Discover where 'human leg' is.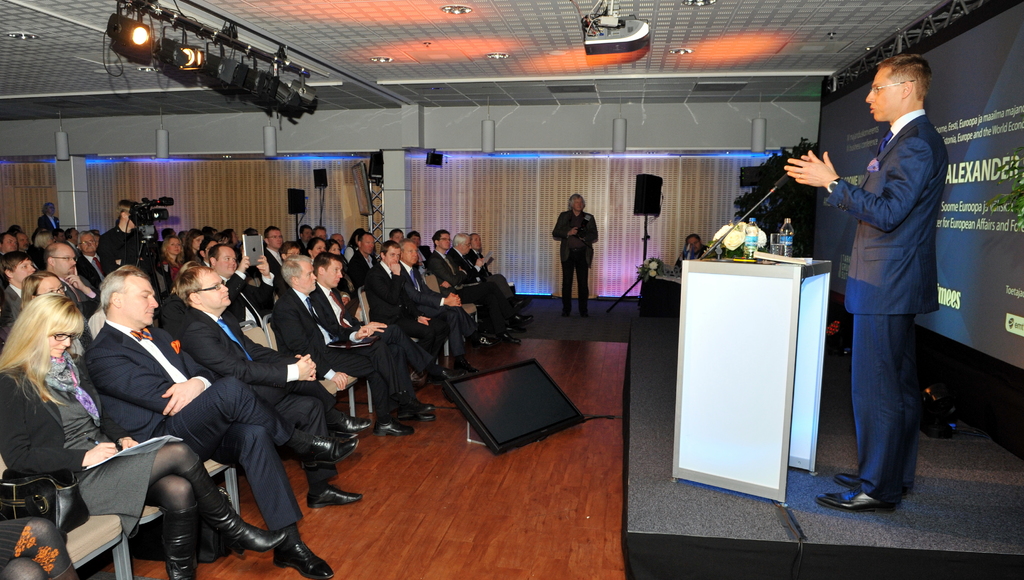
Discovered at select_region(558, 261, 562, 309).
